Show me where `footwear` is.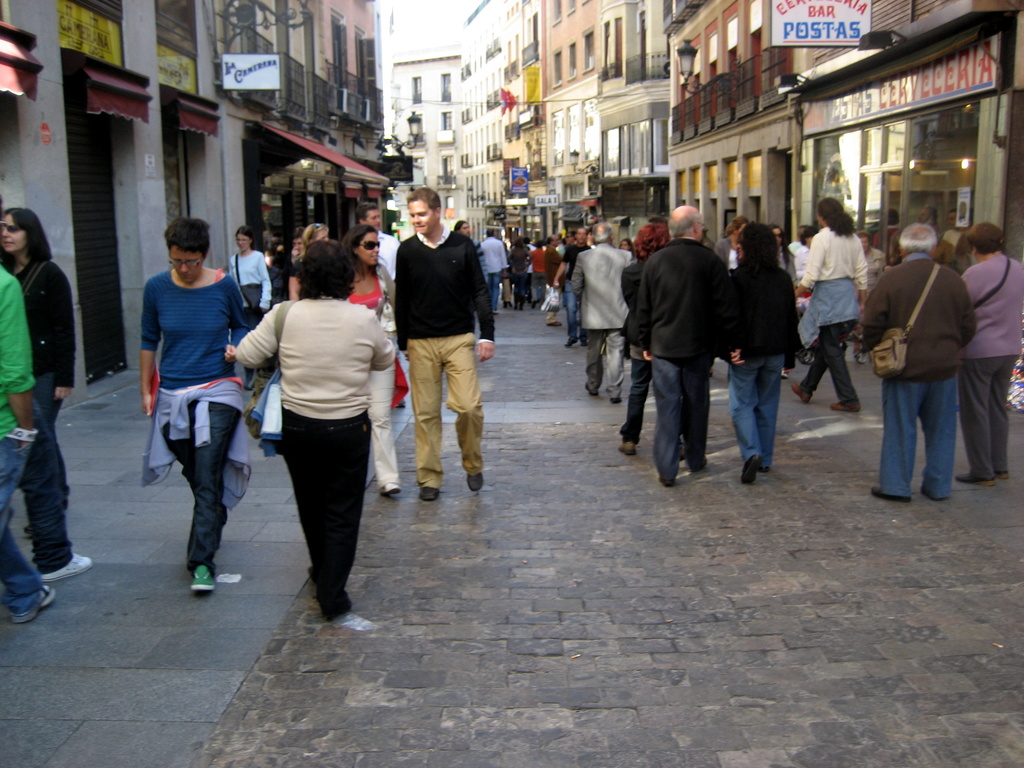
`footwear` is at <box>396,396,406,412</box>.
